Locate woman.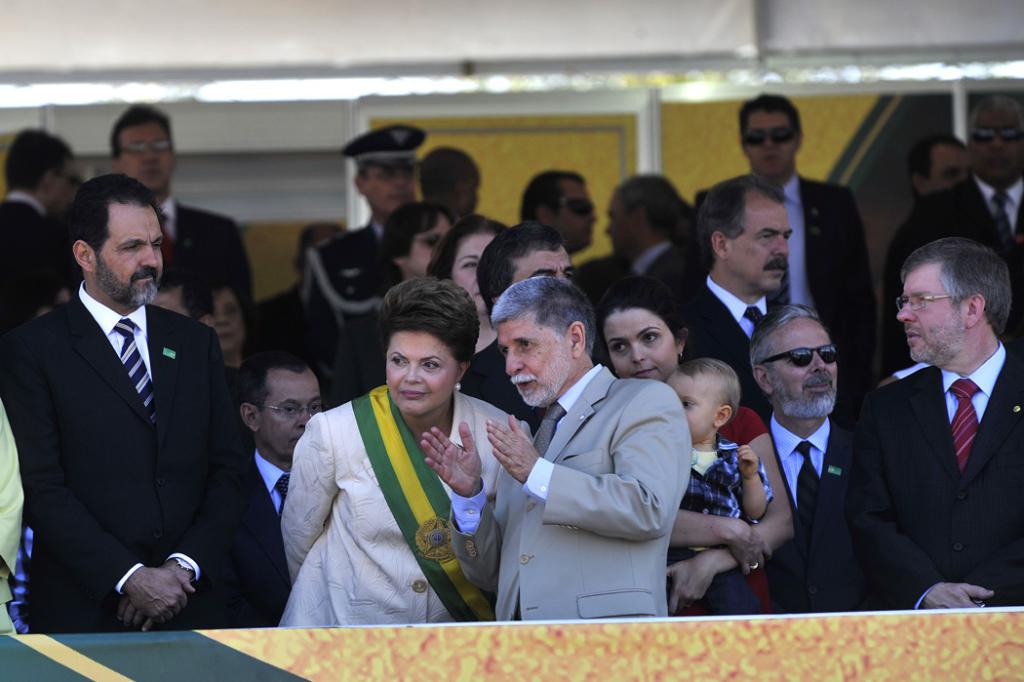
Bounding box: 429/217/535/425.
